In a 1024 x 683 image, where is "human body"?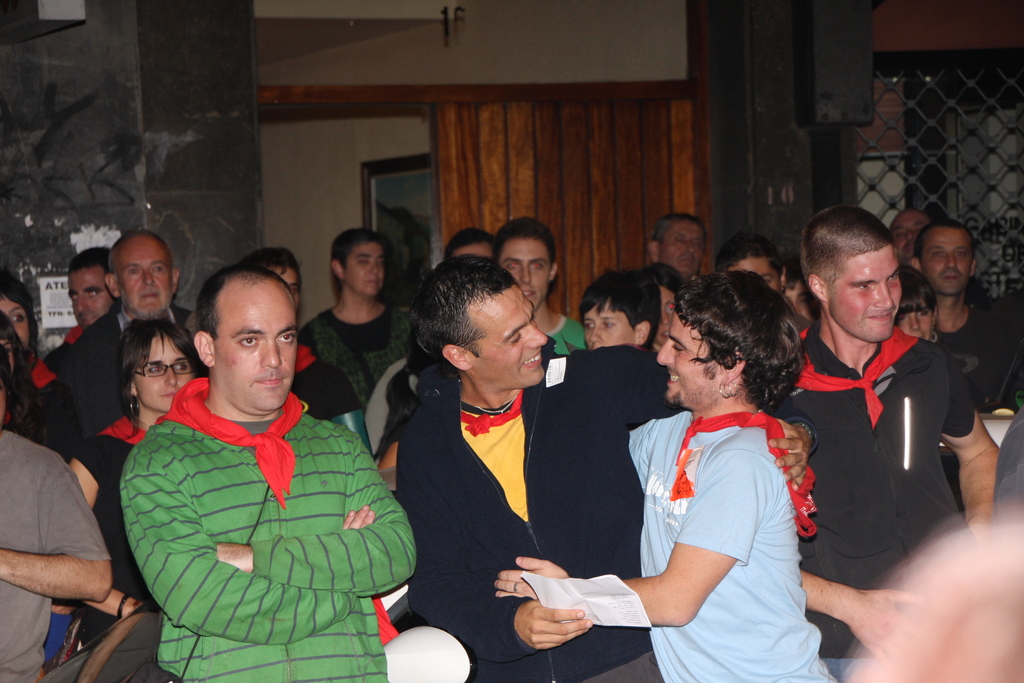
bbox=(767, 320, 1006, 682).
